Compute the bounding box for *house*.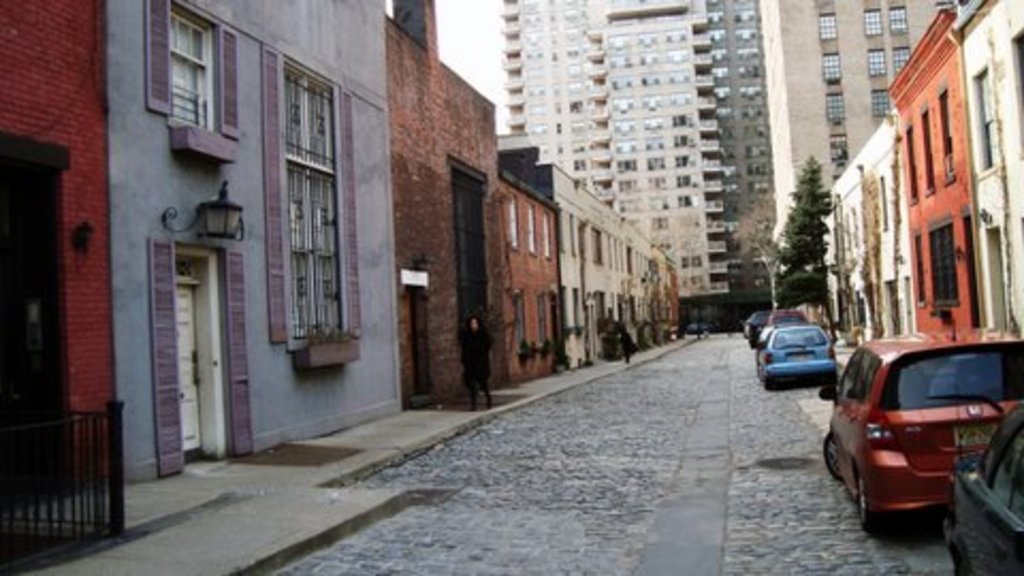
rect(710, 0, 832, 301).
